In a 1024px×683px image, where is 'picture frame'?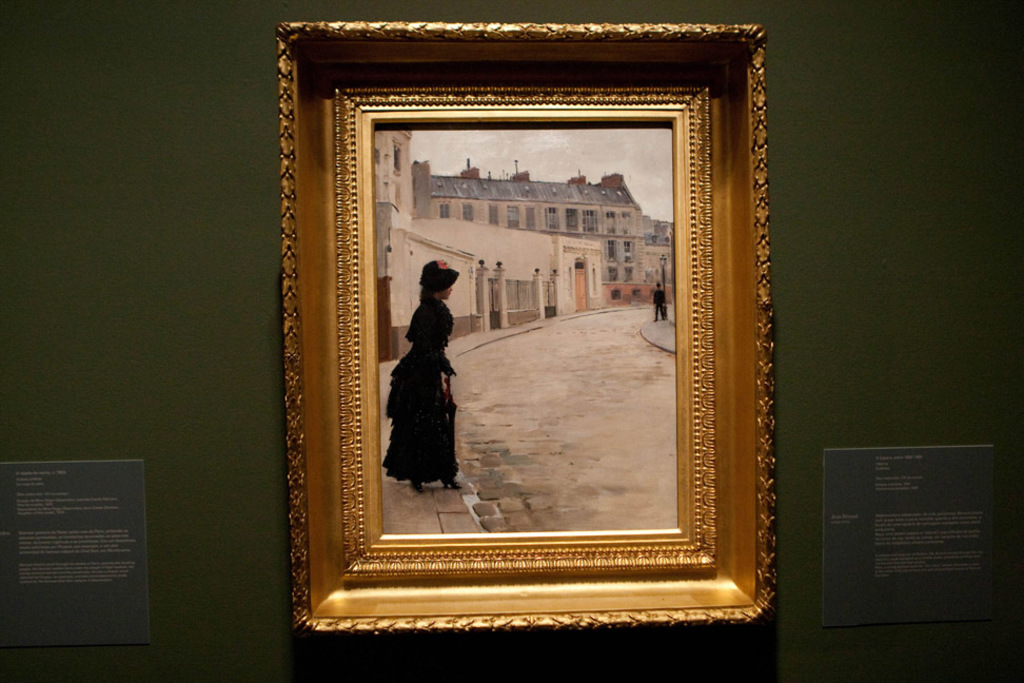
[left=264, top=0, right=779, bottom=666].
